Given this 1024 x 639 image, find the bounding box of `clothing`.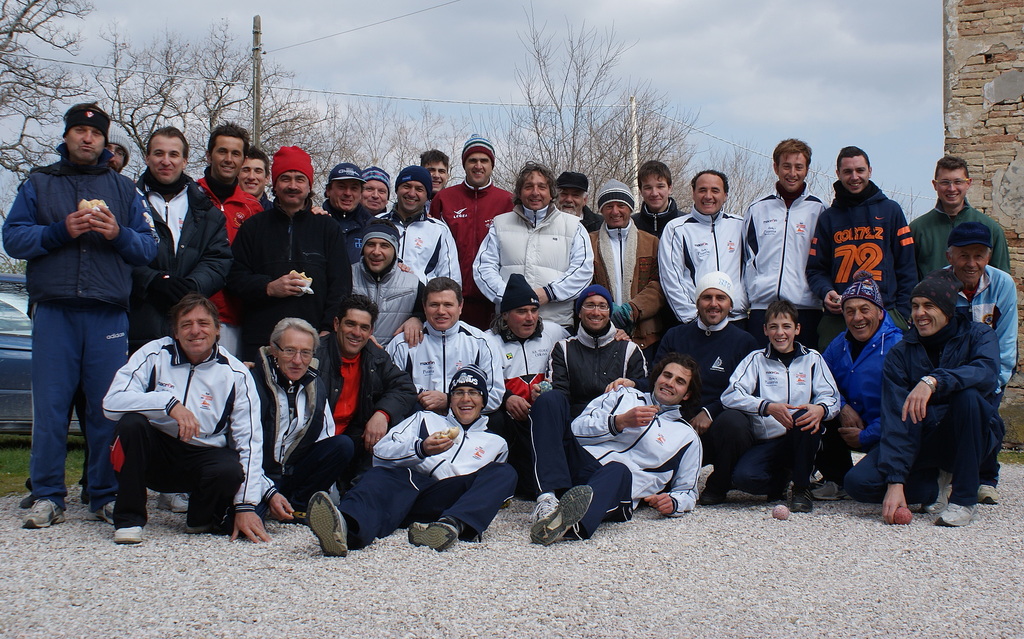
x1=28 y1=298 x2=150 y2=500.
